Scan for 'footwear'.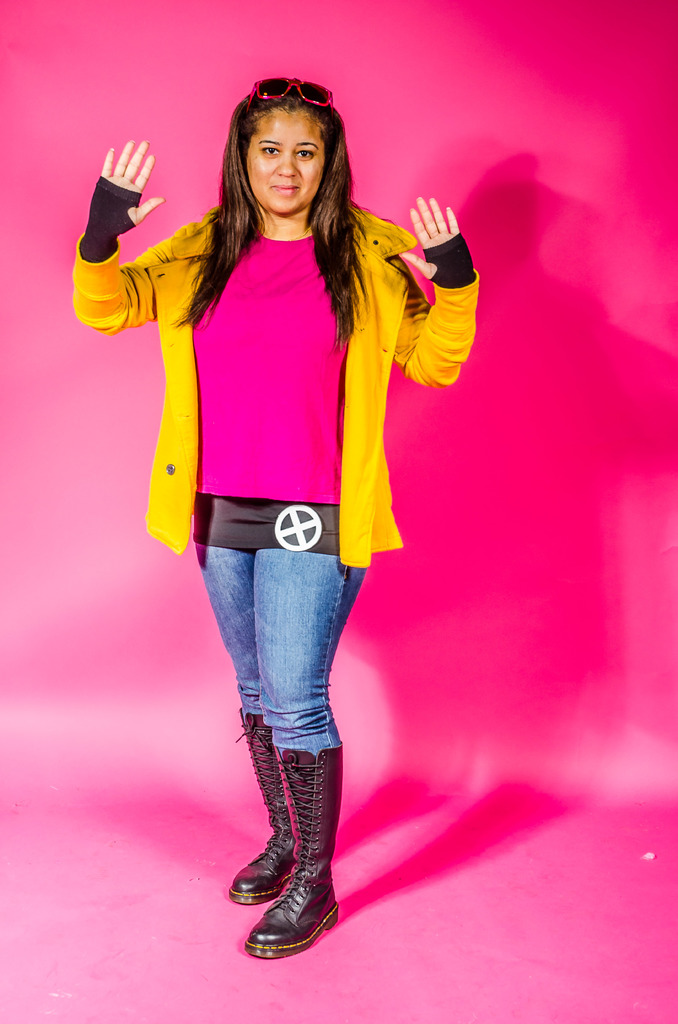
Scan result: detection(225, 697, 303, 905).
